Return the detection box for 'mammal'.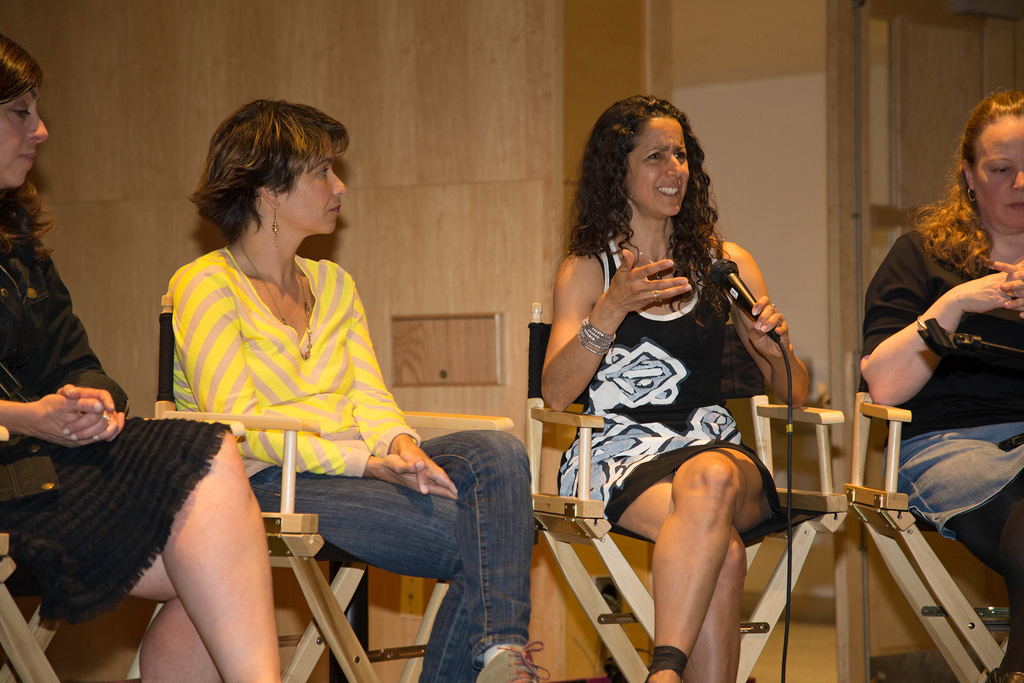
left=0, top=31, right=284, bottom=682.
